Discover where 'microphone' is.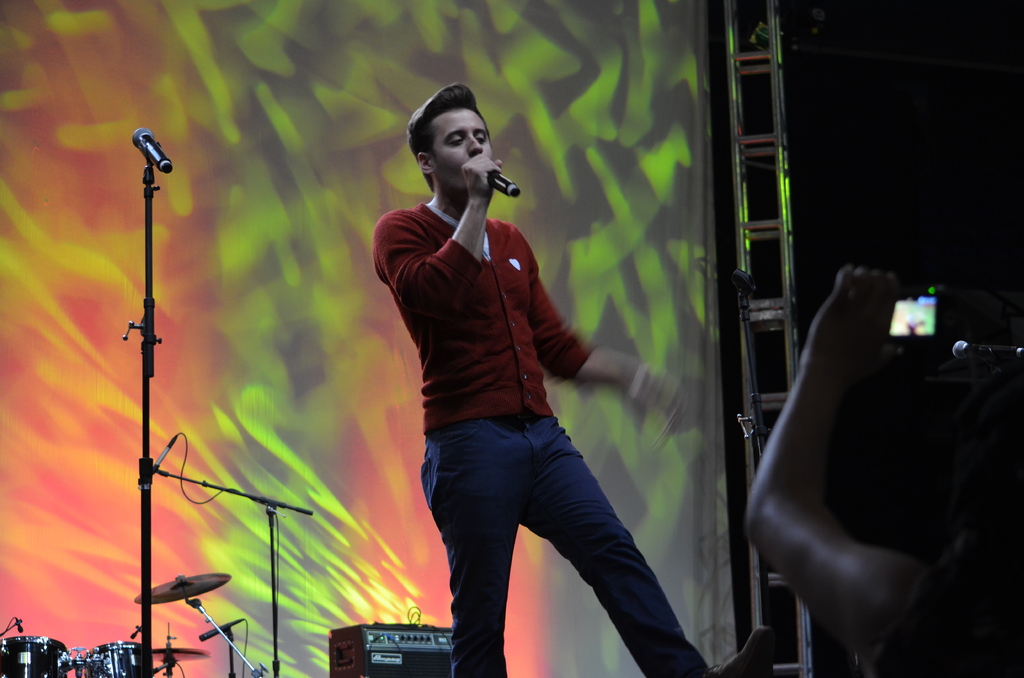
Discovered at detection(490, 168, 523, 200).
